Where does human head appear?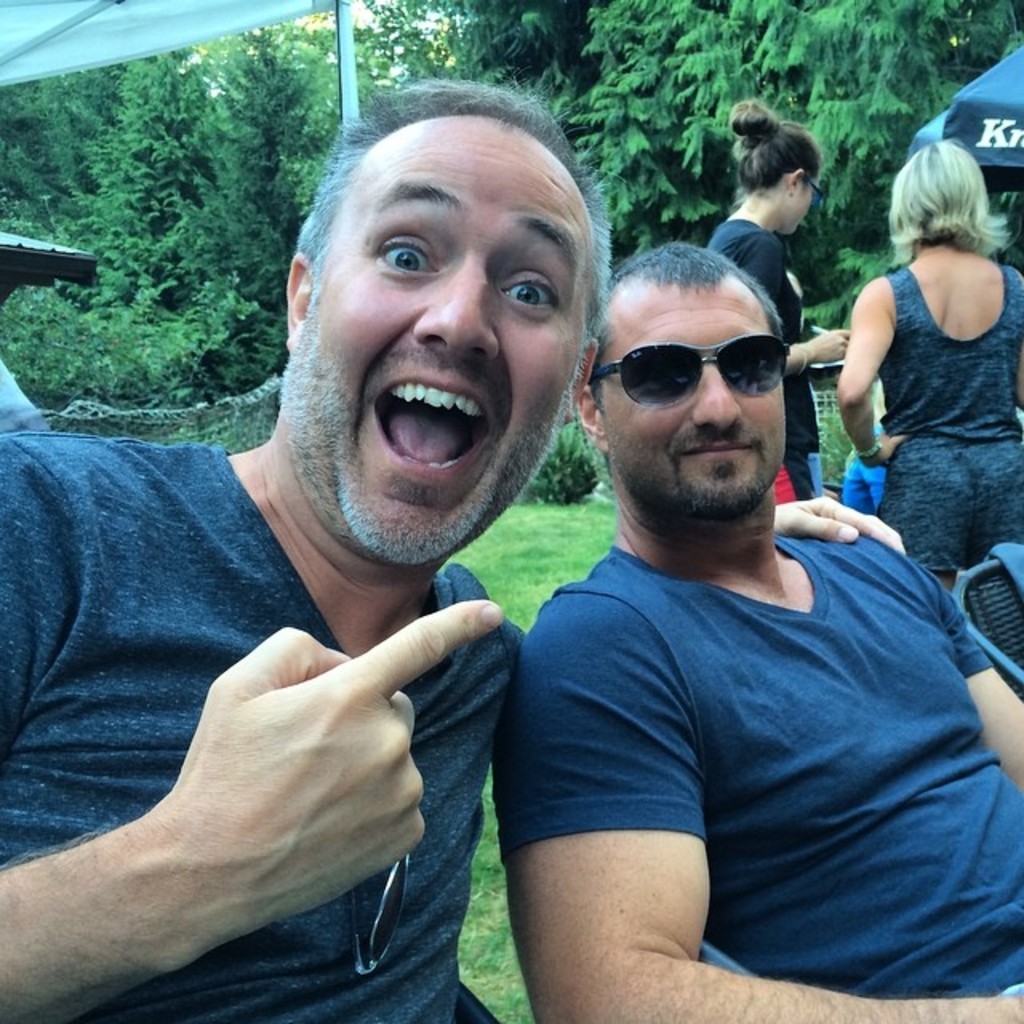
Appears at {"left": 571, "top": 240, "right": 794, "bottom": 536}.
